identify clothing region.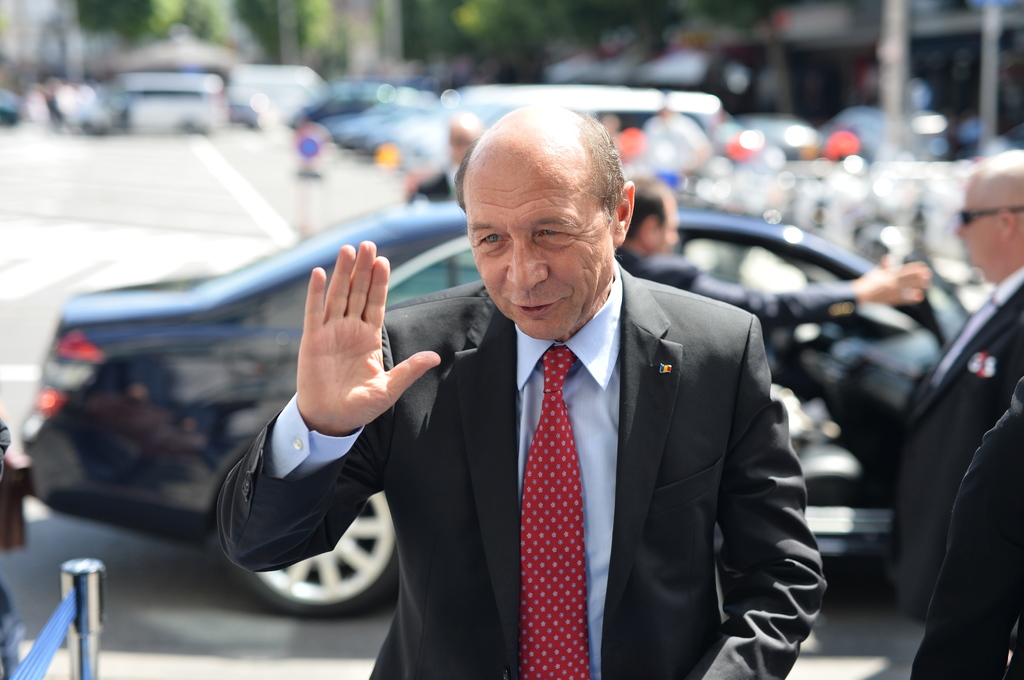
Region: rect(394, 256, 815, 679).
